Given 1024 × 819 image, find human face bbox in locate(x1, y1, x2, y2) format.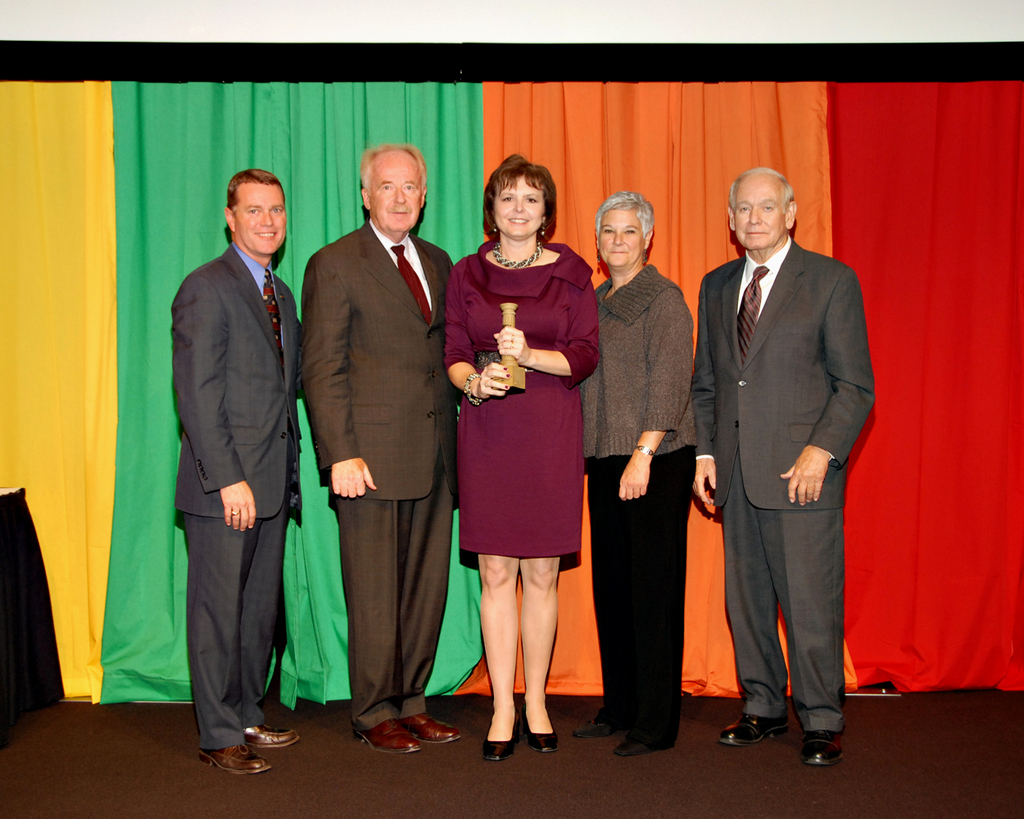
locate(732, 170, 782, 252).
